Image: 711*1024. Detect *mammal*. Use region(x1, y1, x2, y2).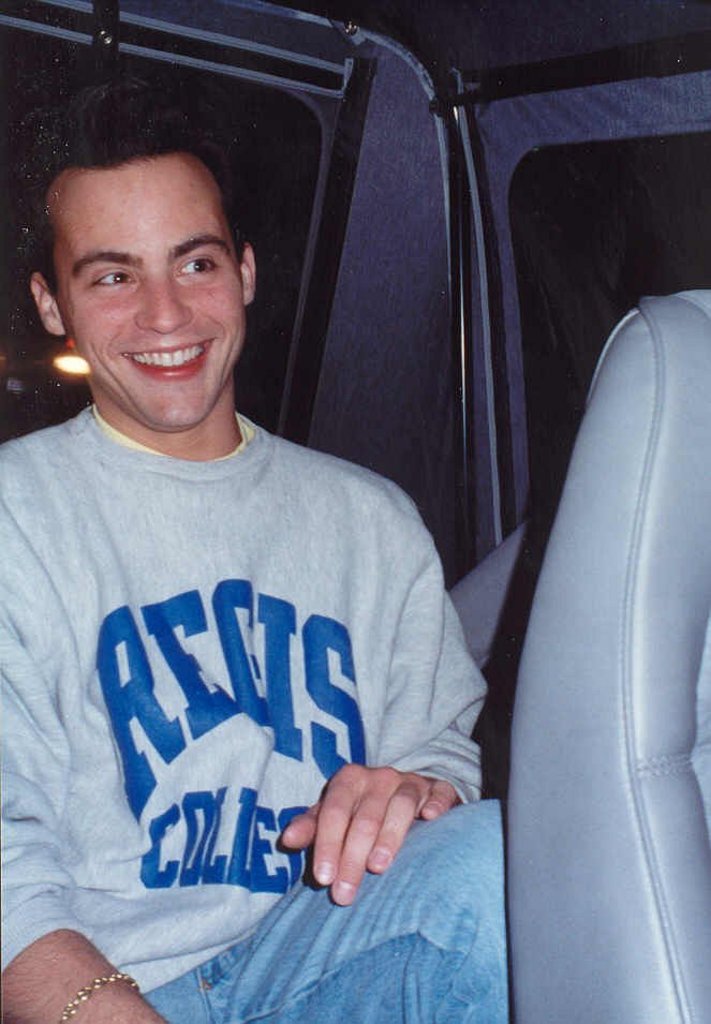
region(13, 66, 553, 939).
